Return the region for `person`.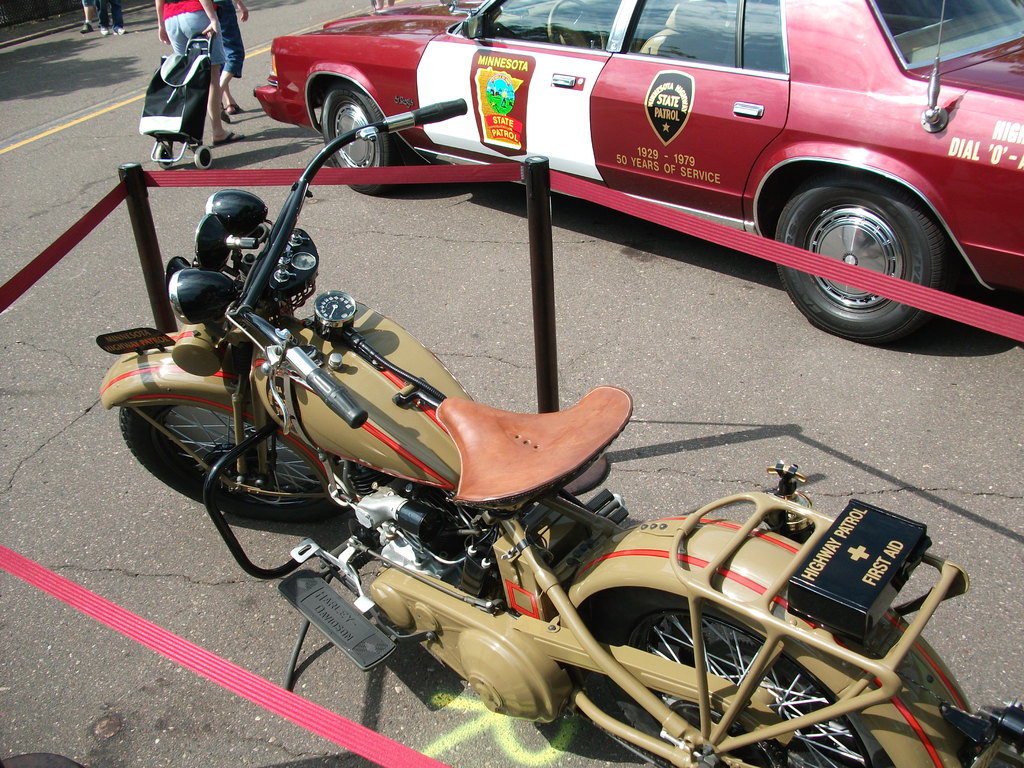
<box>83,0,96,31</box>.
